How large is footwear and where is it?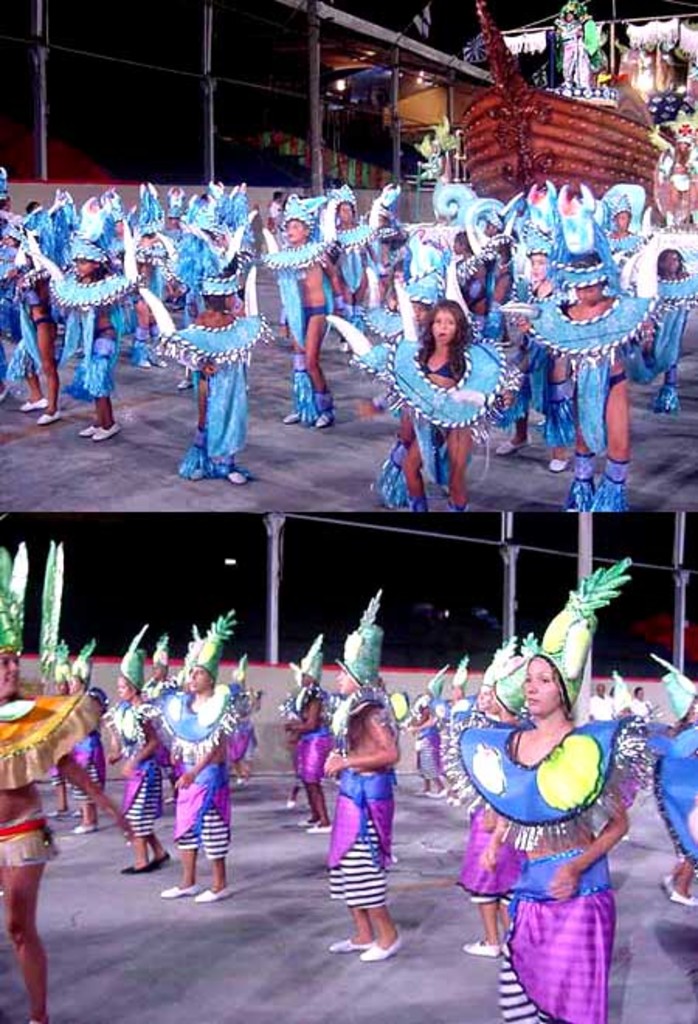
Bounding box: (278, 324, 284, 340).
